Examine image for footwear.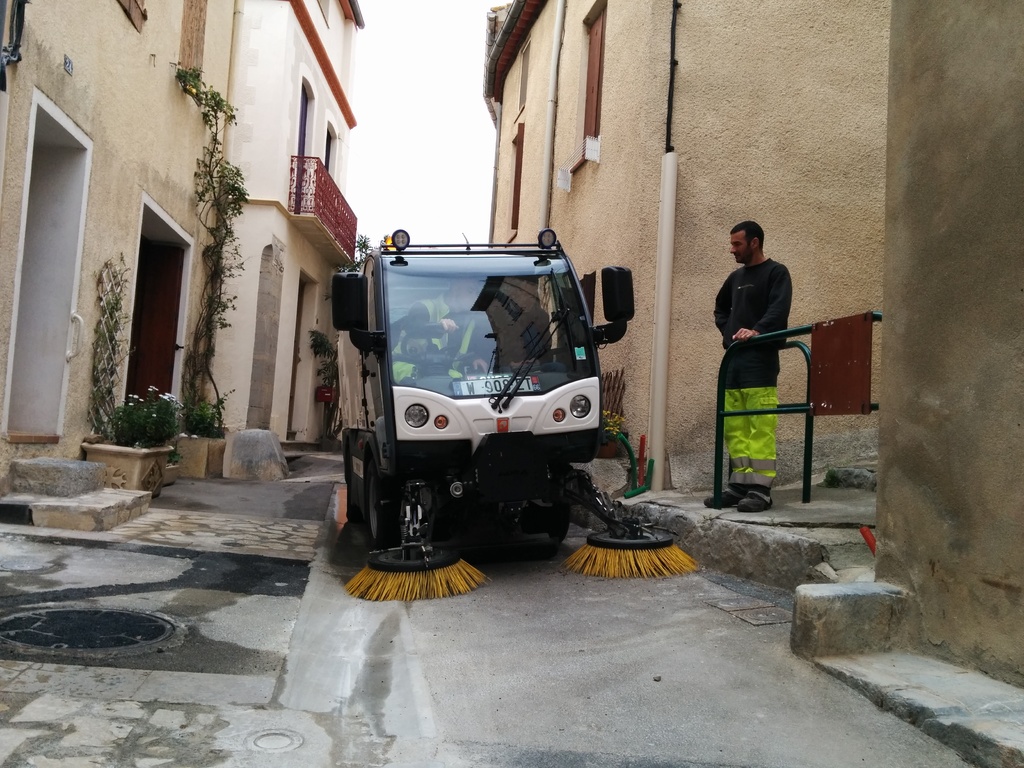
Examination result: bbox(737, 483, 776, 512).
